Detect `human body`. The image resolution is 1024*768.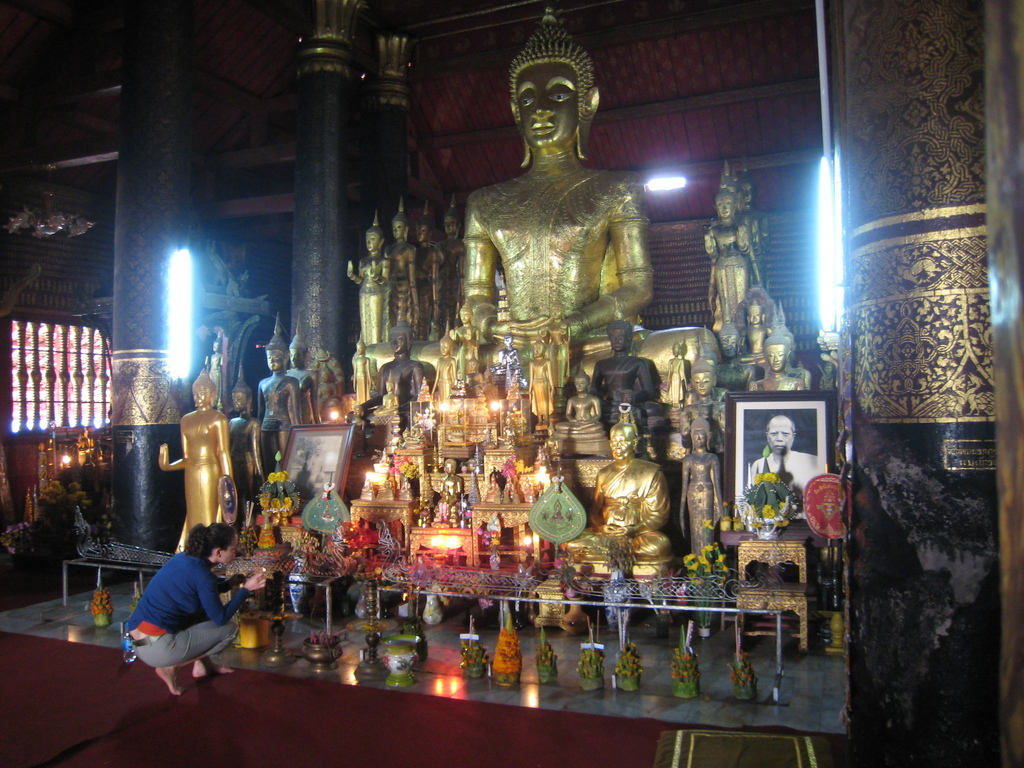
158, 371, 232, 560.
